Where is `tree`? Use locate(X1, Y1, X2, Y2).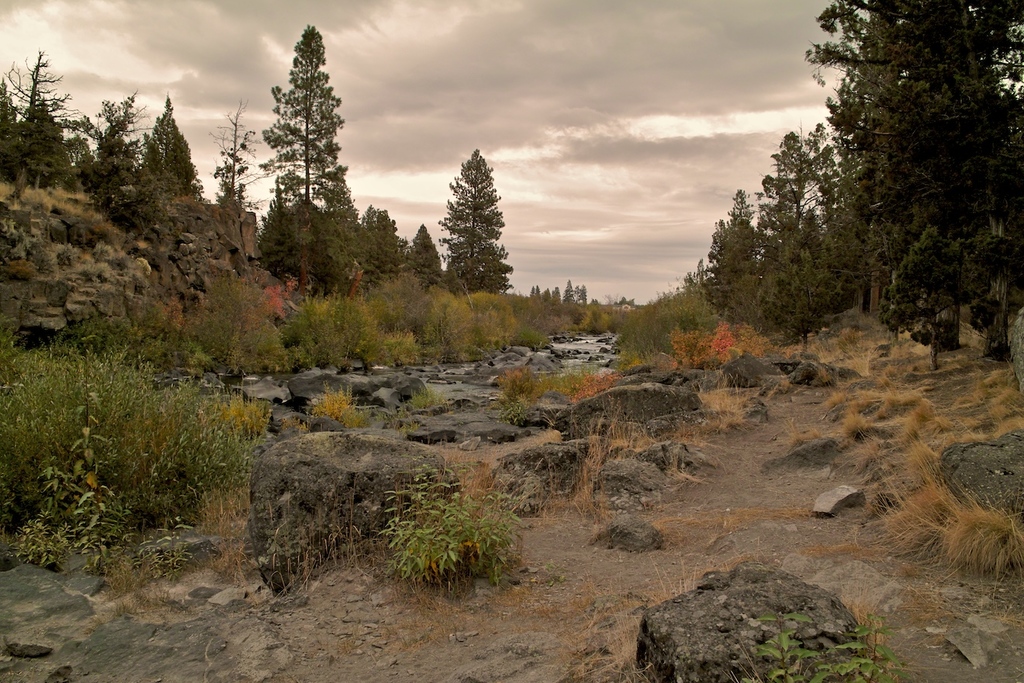
locate(81, 89, 157, 217).
